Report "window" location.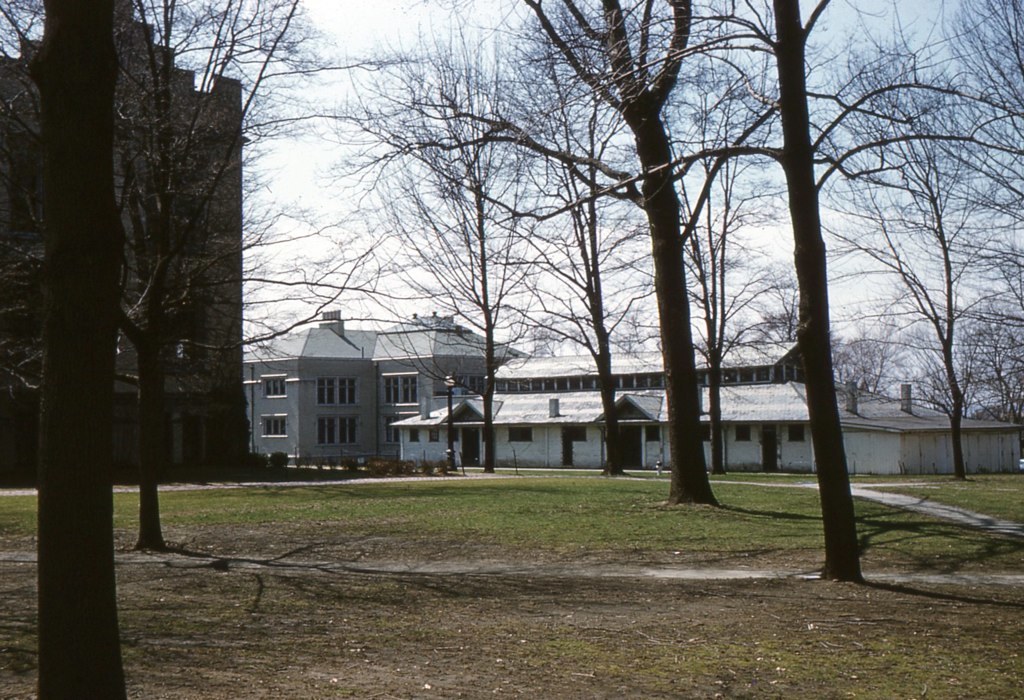
Report: [x1=340, y1=414, x2=357, y2=444].
